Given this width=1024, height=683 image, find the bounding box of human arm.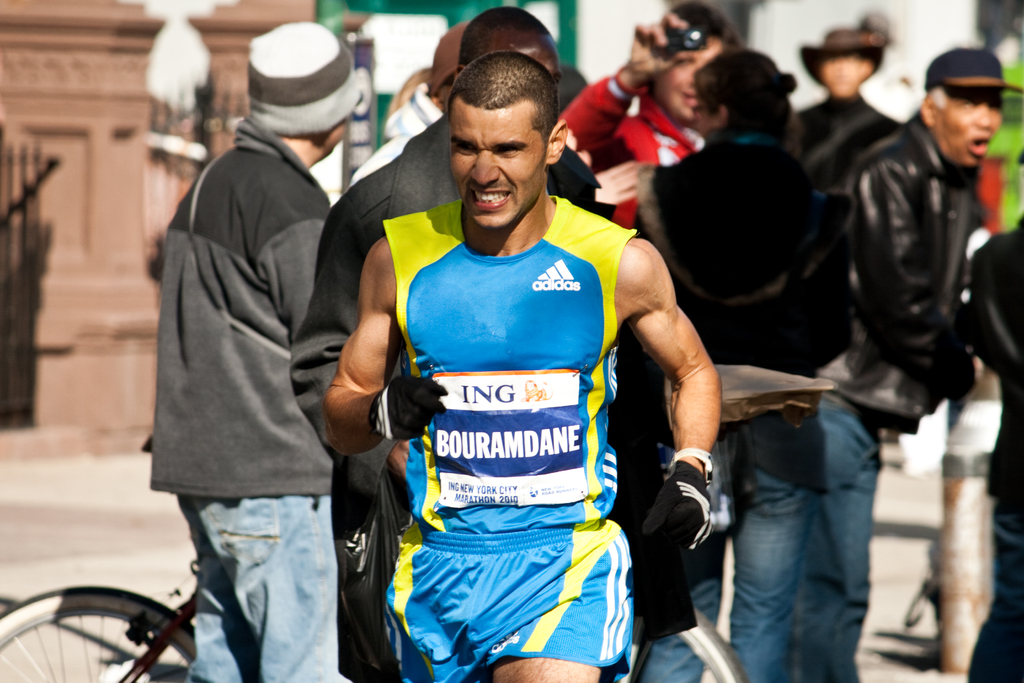
(x1=317, y1=237, x2=454, y2=471).
